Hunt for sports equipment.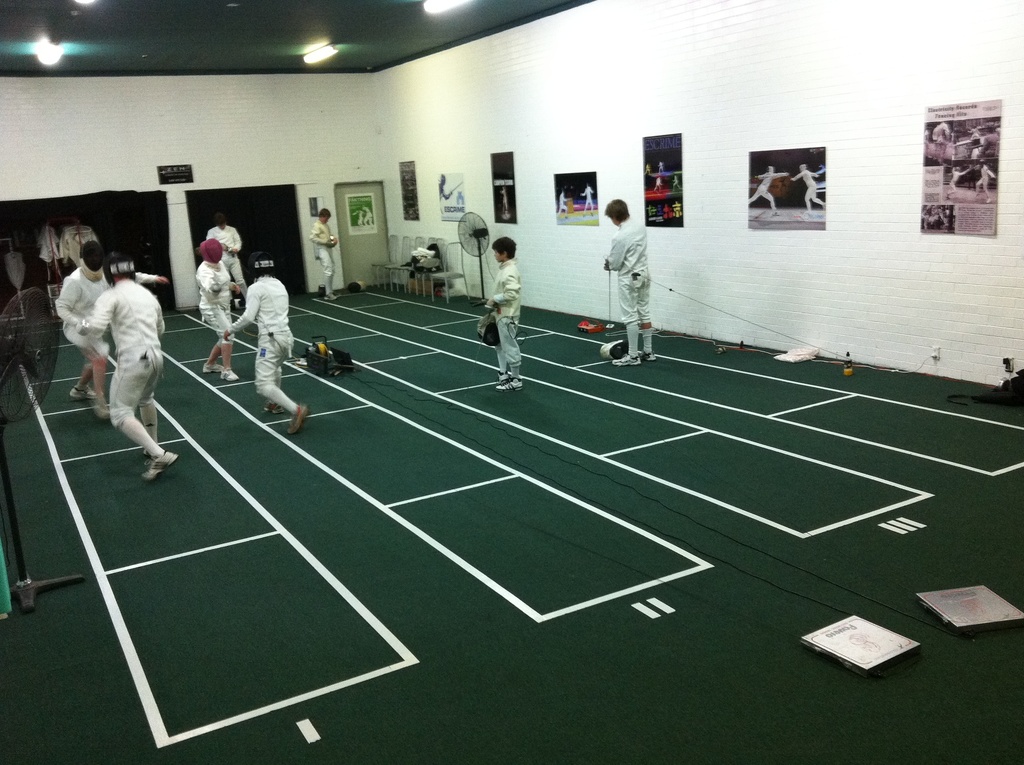
Hunted down at x1=80 y1=321 x2=95 y2=330.
